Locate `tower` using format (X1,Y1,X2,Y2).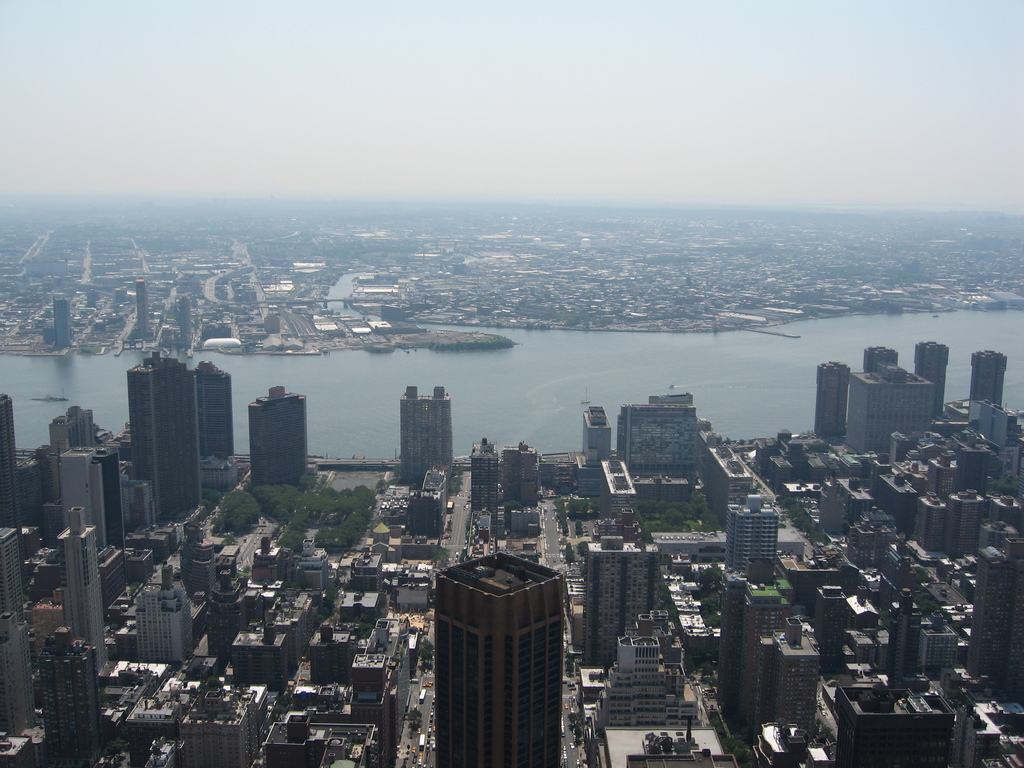
(6,607,33,733).
